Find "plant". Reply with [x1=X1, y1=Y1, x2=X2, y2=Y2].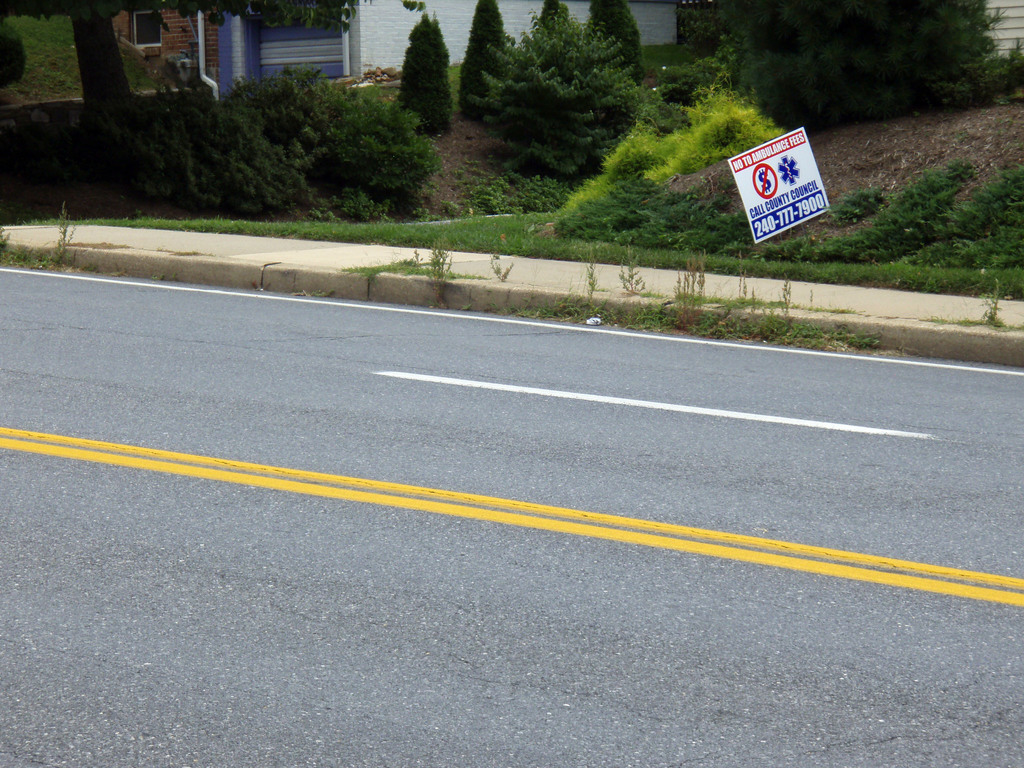
[x1=414, y1=236, x2=450, y2=307].
